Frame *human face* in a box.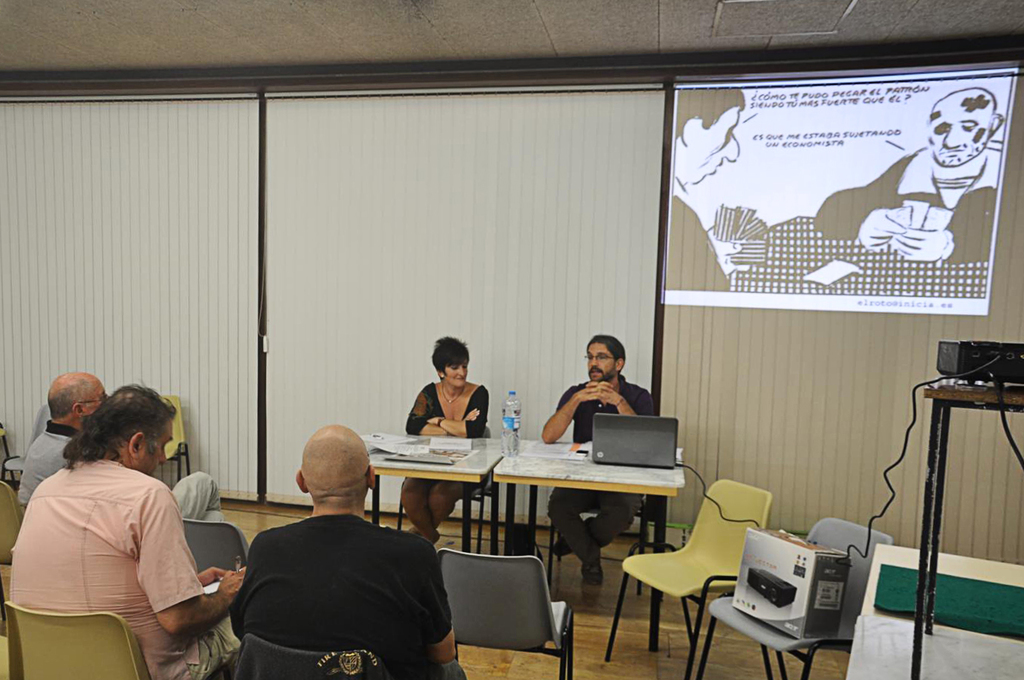
locate(443, 360, 467, 383).
